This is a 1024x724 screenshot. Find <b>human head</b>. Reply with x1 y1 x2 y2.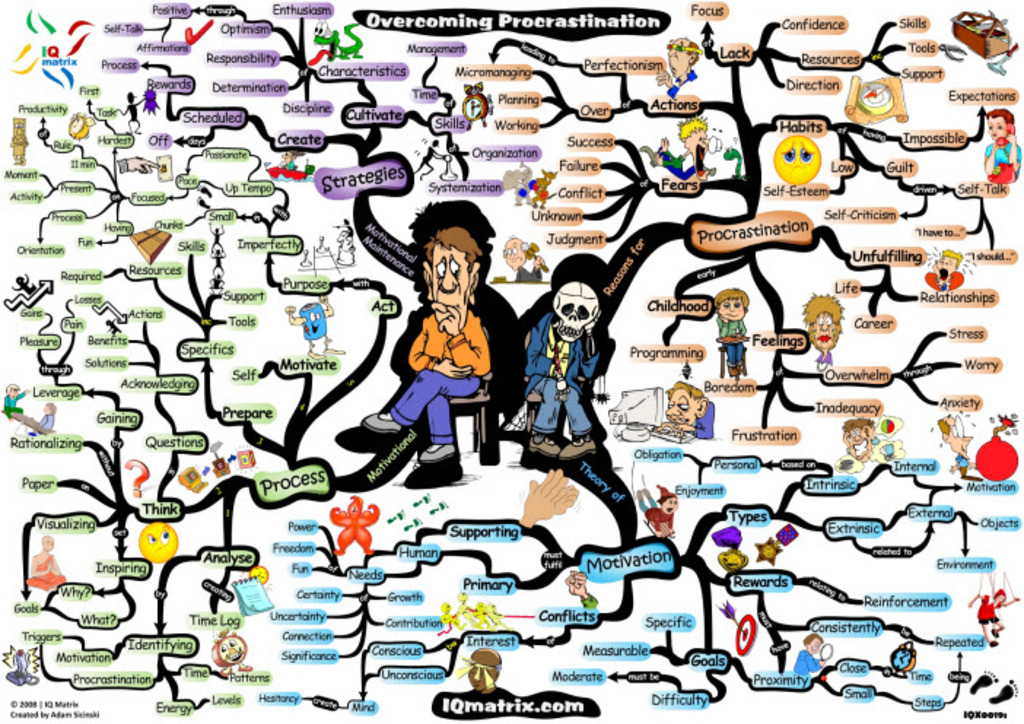
664 381 709 423.
